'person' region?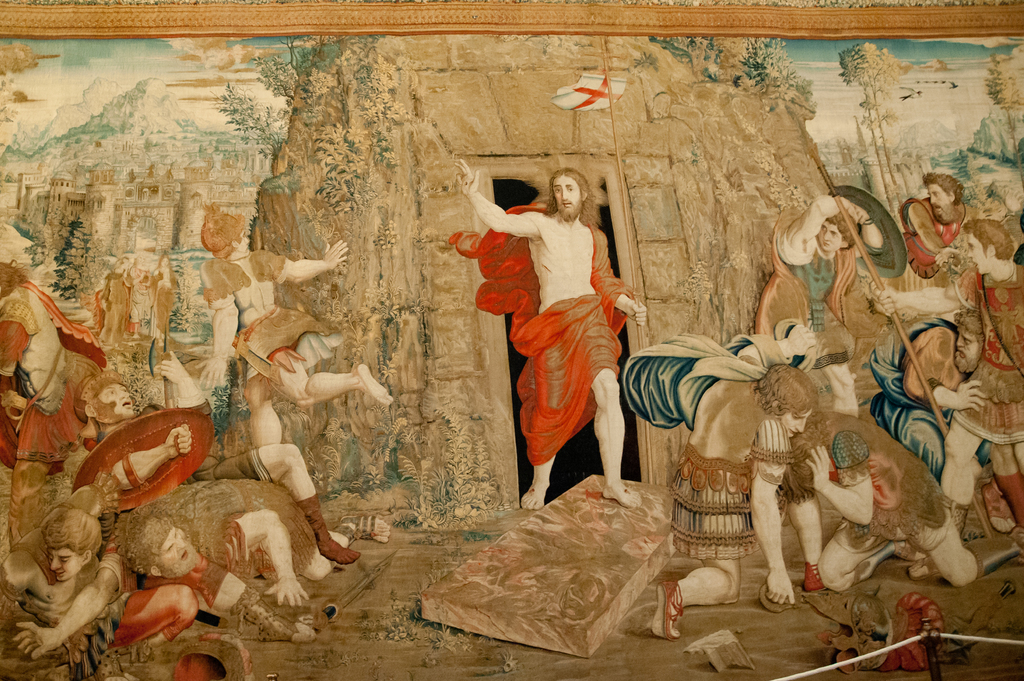
[62,368,357,575]
